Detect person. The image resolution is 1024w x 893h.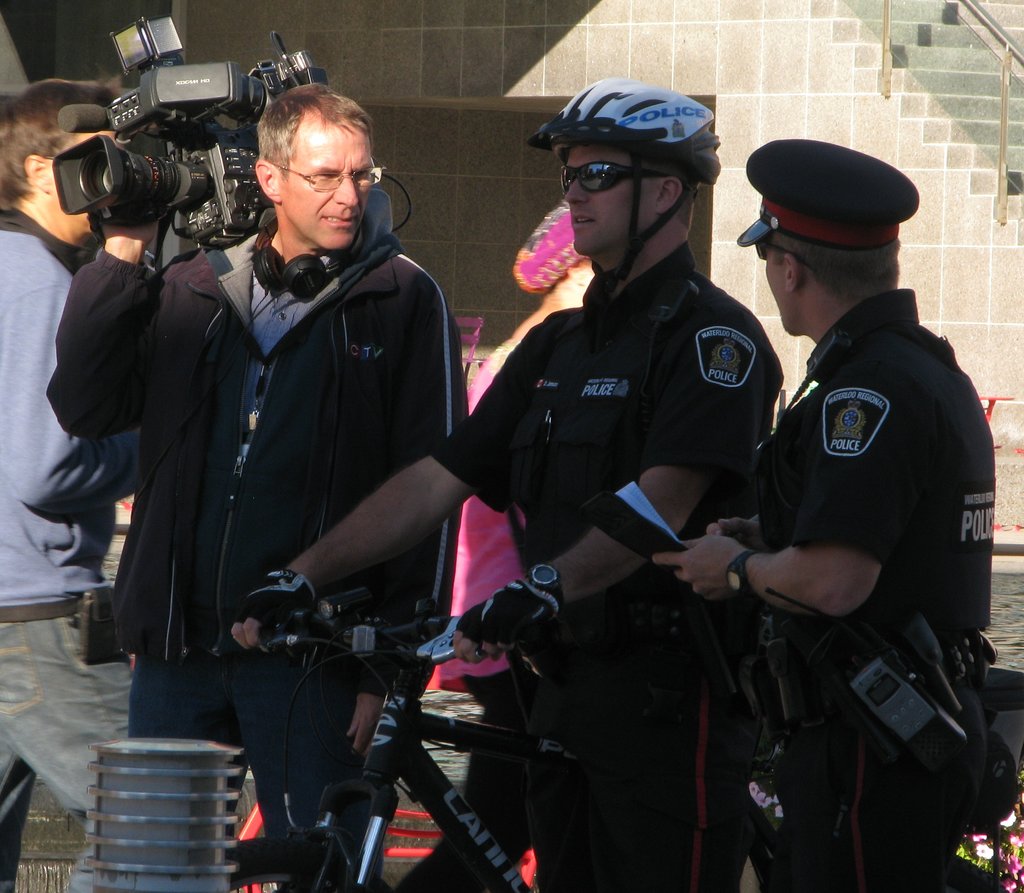
696,138,986,876.
